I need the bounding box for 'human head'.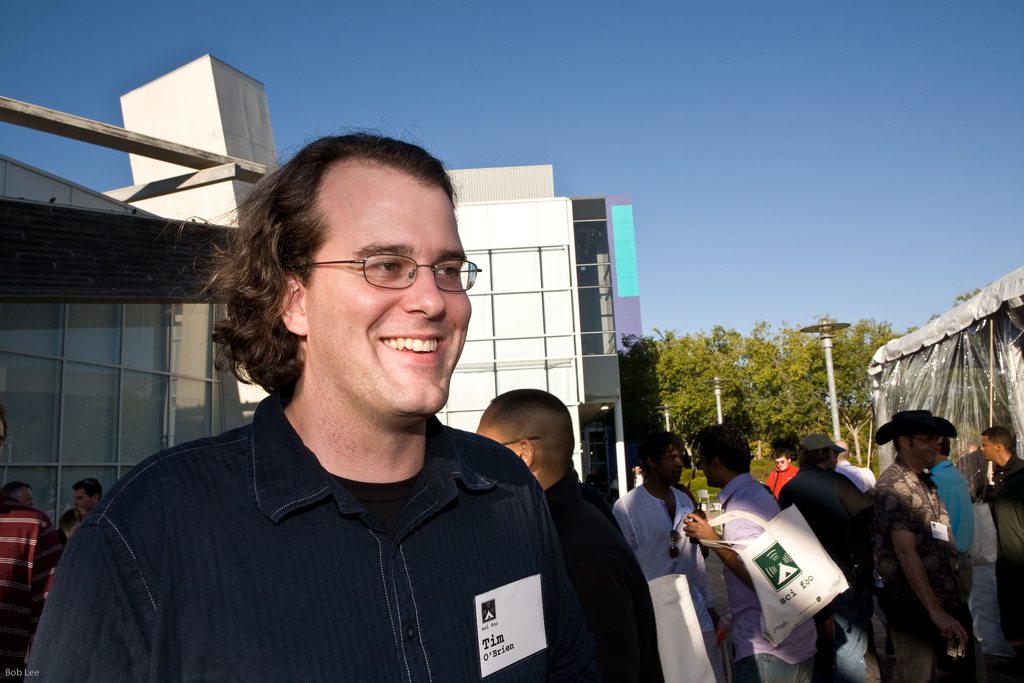
Here it is: left=637, top=433, right=686, bottom=483.
